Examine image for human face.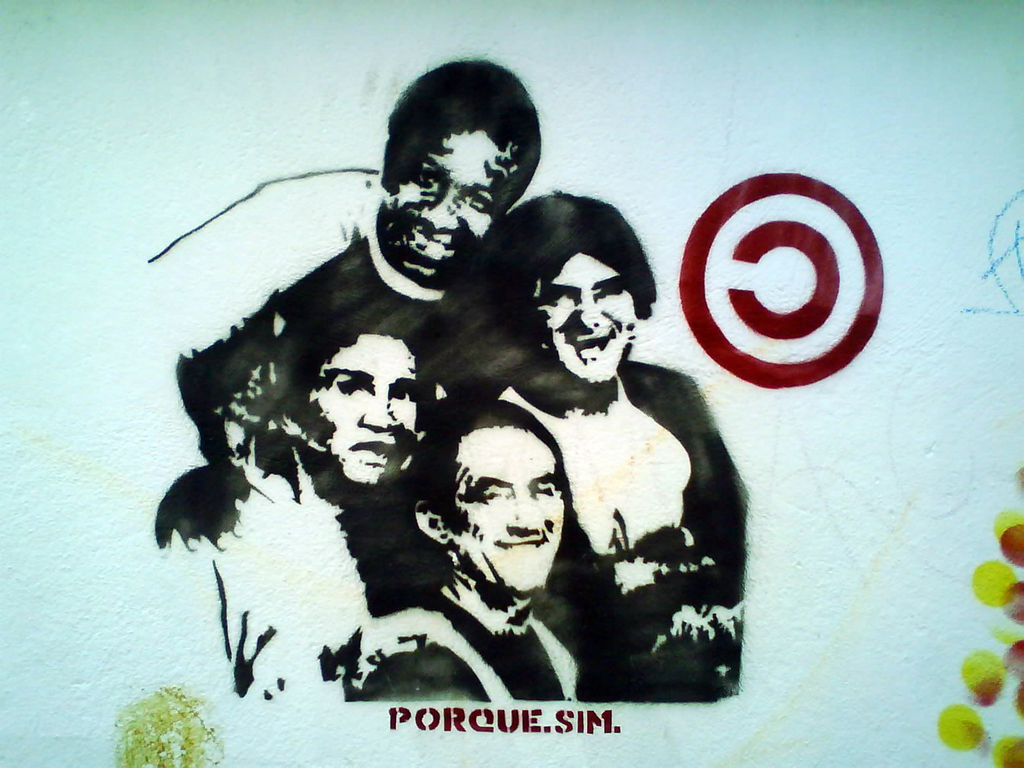
Examination result: [430, 417, 573, 605].
